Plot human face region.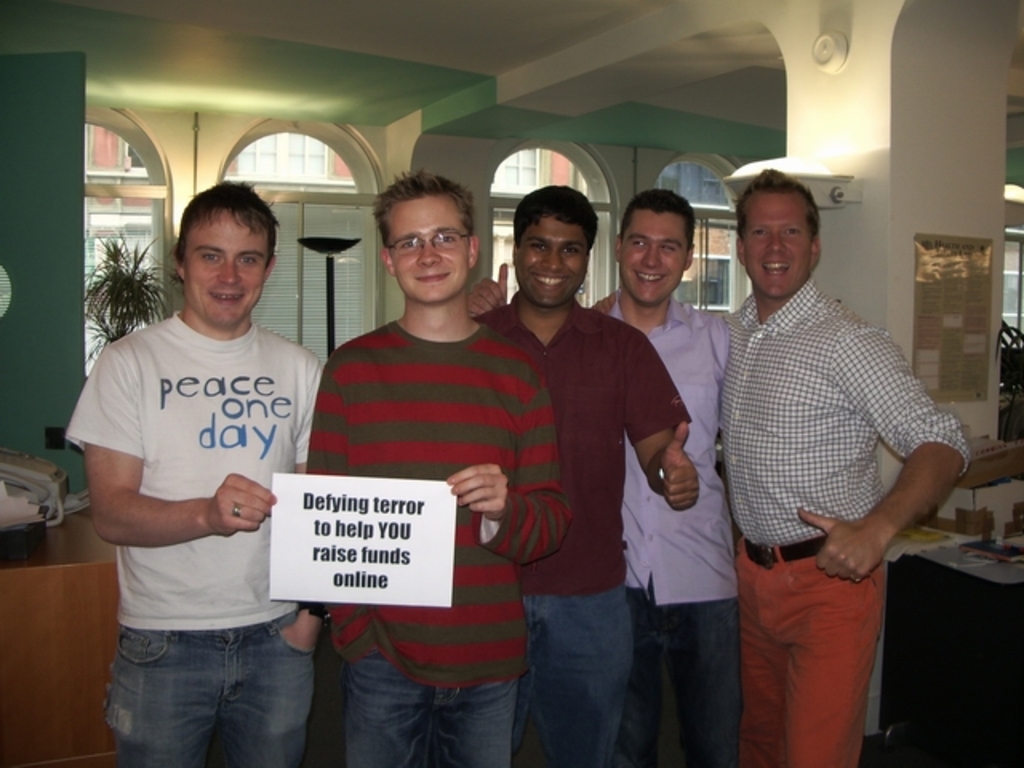
Plotted at locate(621, 205, 690, 301).
